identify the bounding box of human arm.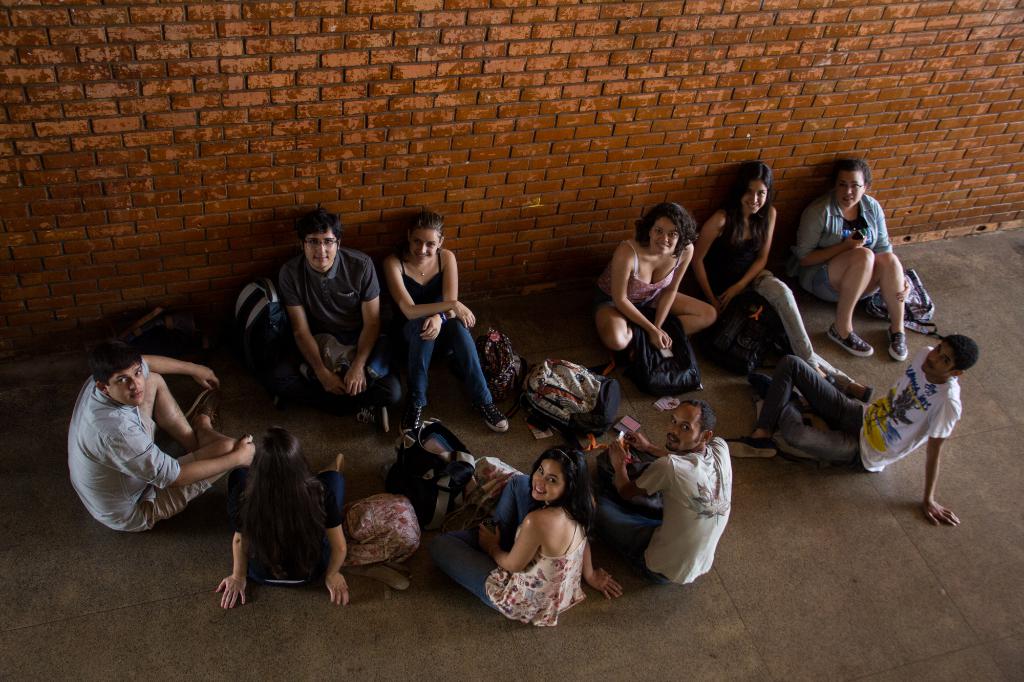
x1=920, y1=405, x2=961, y2=528.
